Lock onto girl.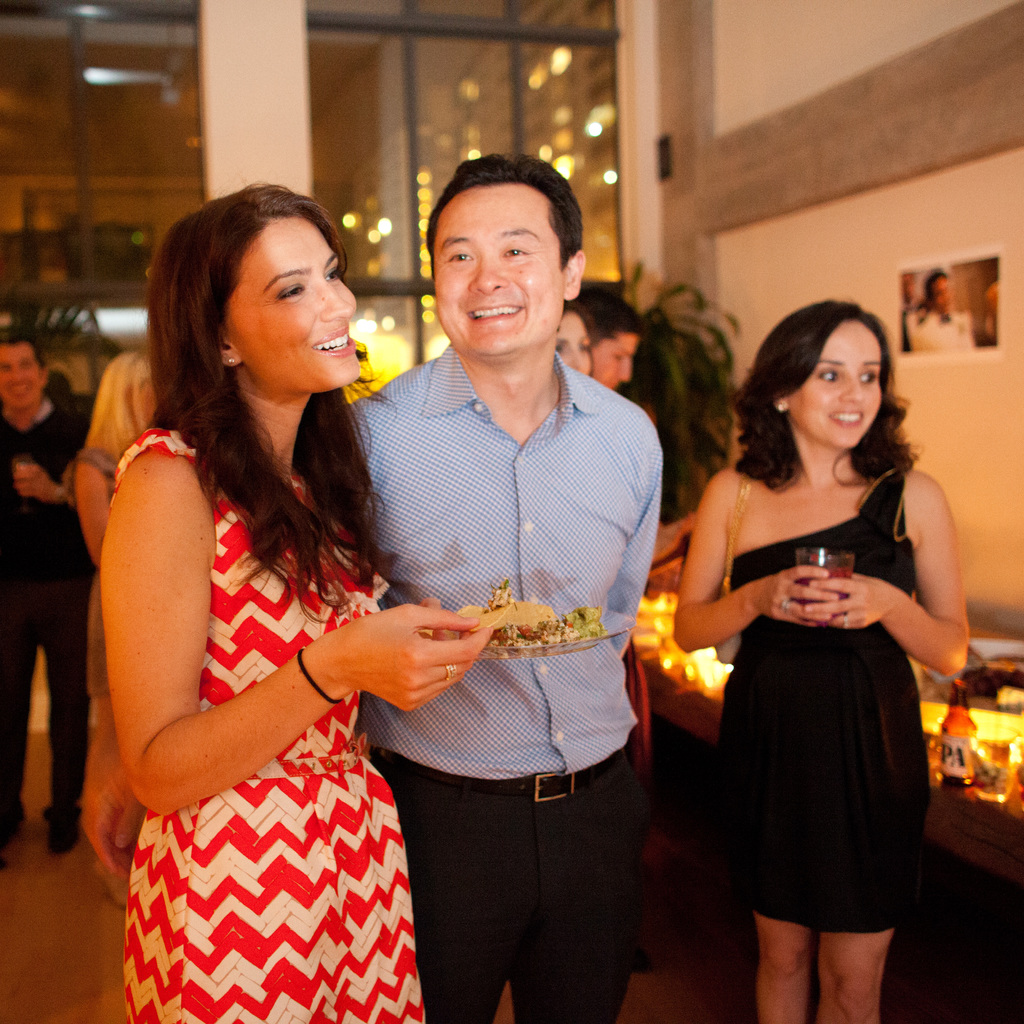
Locked: bbox=(65, 352, 154, 910).
